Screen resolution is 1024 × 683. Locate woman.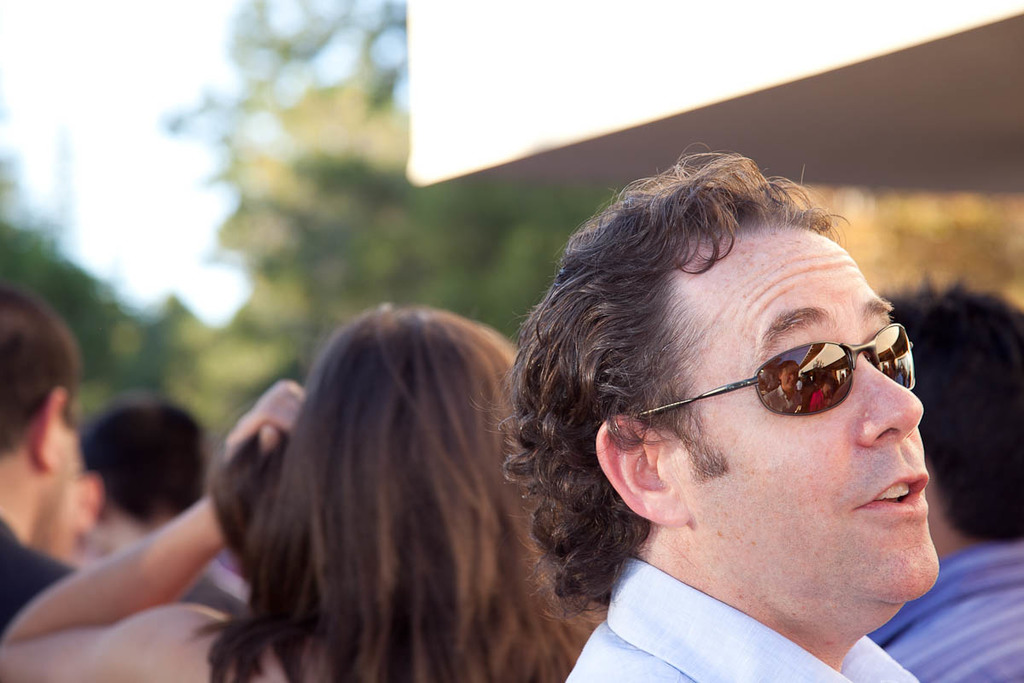
(left=234, top=271, right=579, bottom=682).
